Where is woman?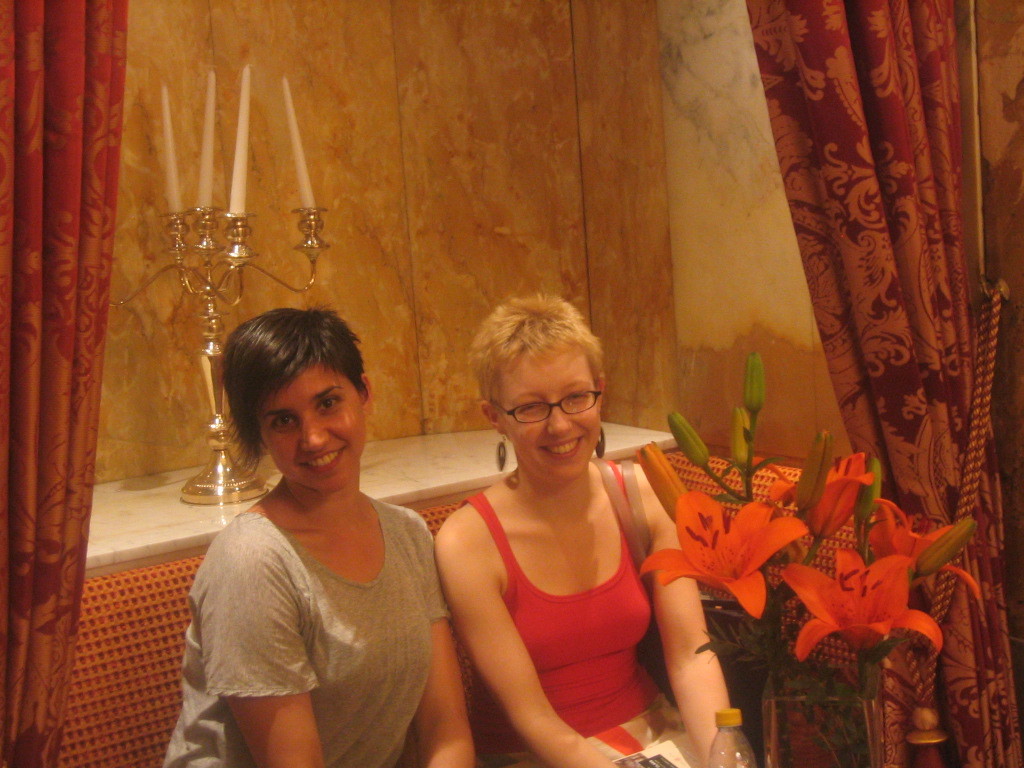
{"x1": 161, "y1": 315, "x2": 476, "y2": 767}.
